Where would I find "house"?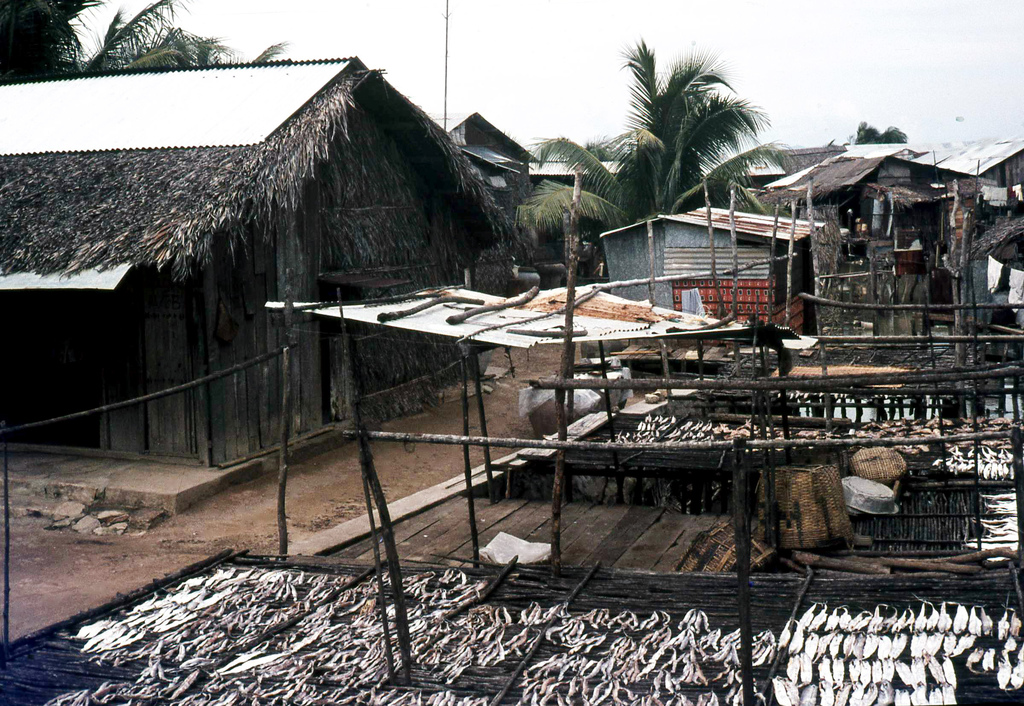
At [723,138,1020,315].
